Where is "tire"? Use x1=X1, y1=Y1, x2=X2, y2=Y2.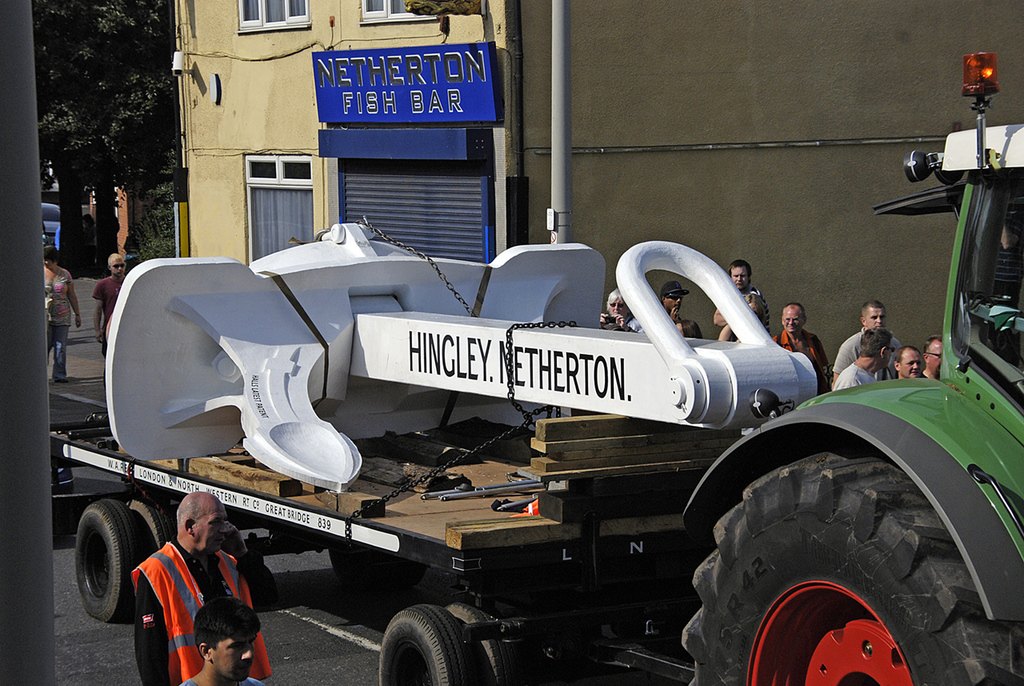
x1=121, y1=493, x2=184, y2=608.
